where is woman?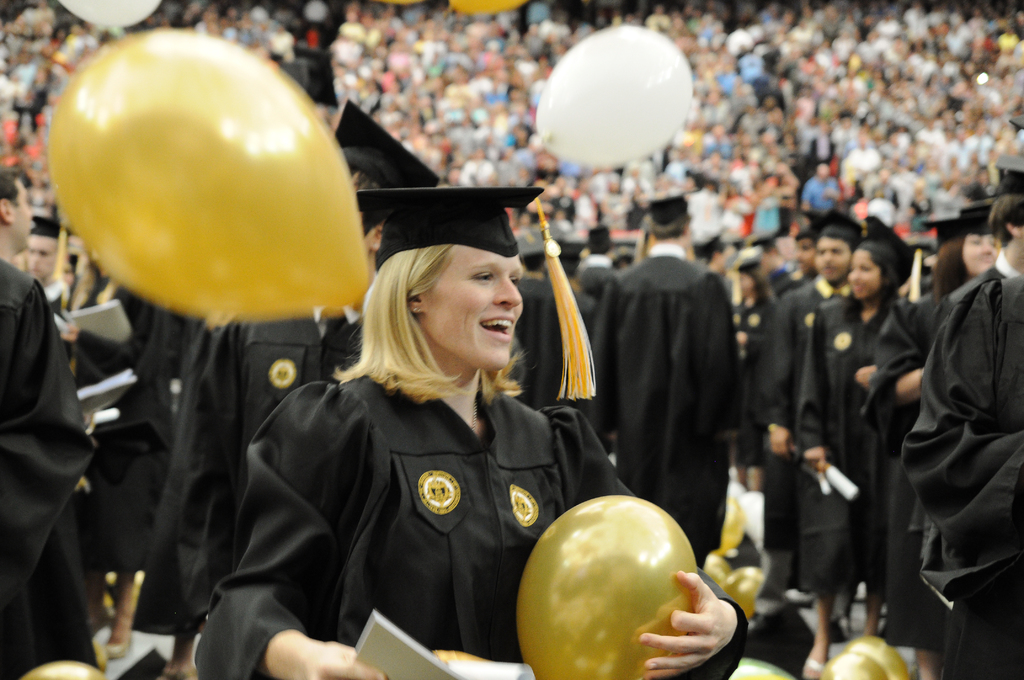
(799, 218, 916, 679).
